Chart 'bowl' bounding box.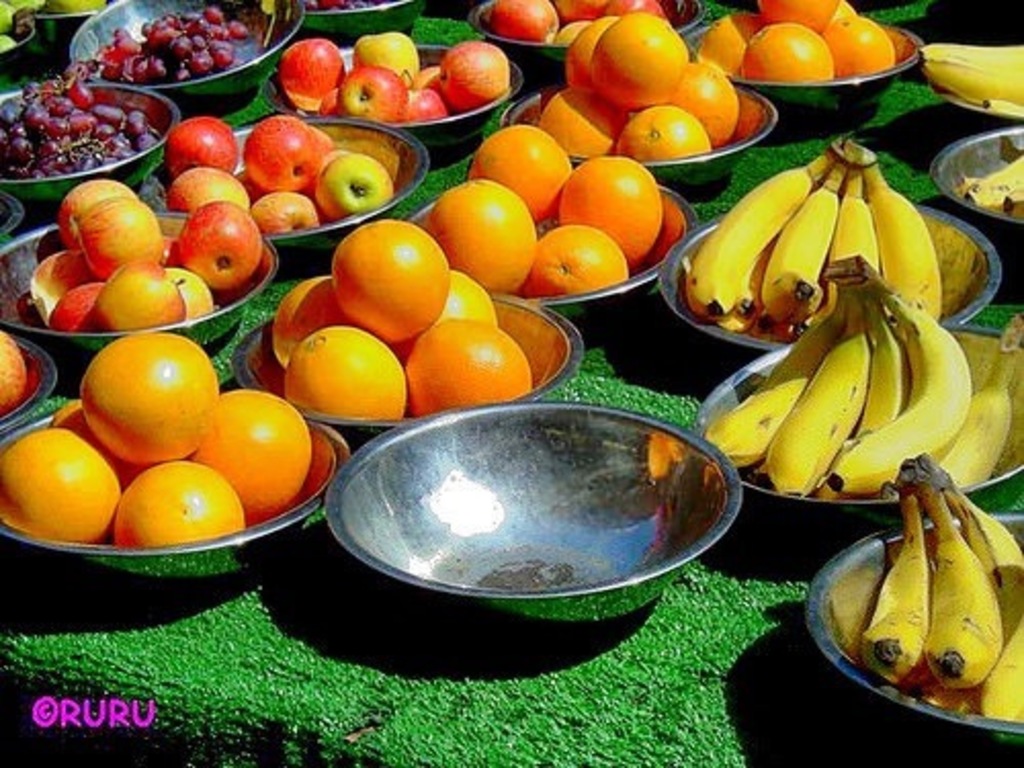
Charted: Rect(305, 0, 418, 43).
